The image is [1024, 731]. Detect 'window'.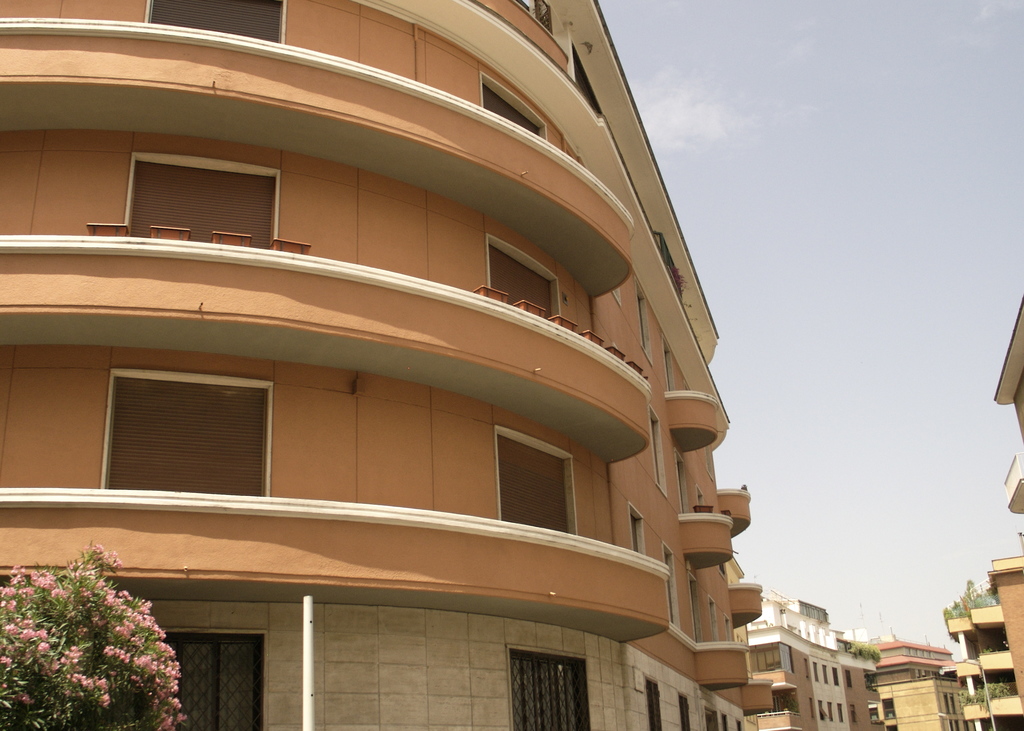
Detection: Rect(673, 447, 690, 515).
